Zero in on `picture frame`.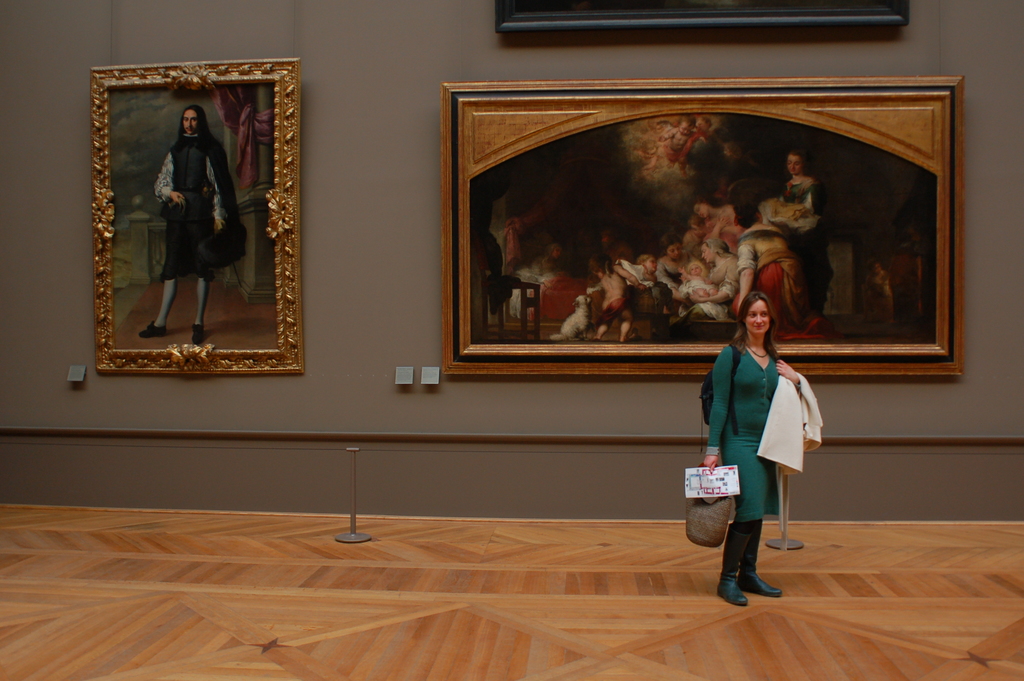
Zeroed in: {"left": 493, "top": 0, "right": 913, "bottom": 30}.
